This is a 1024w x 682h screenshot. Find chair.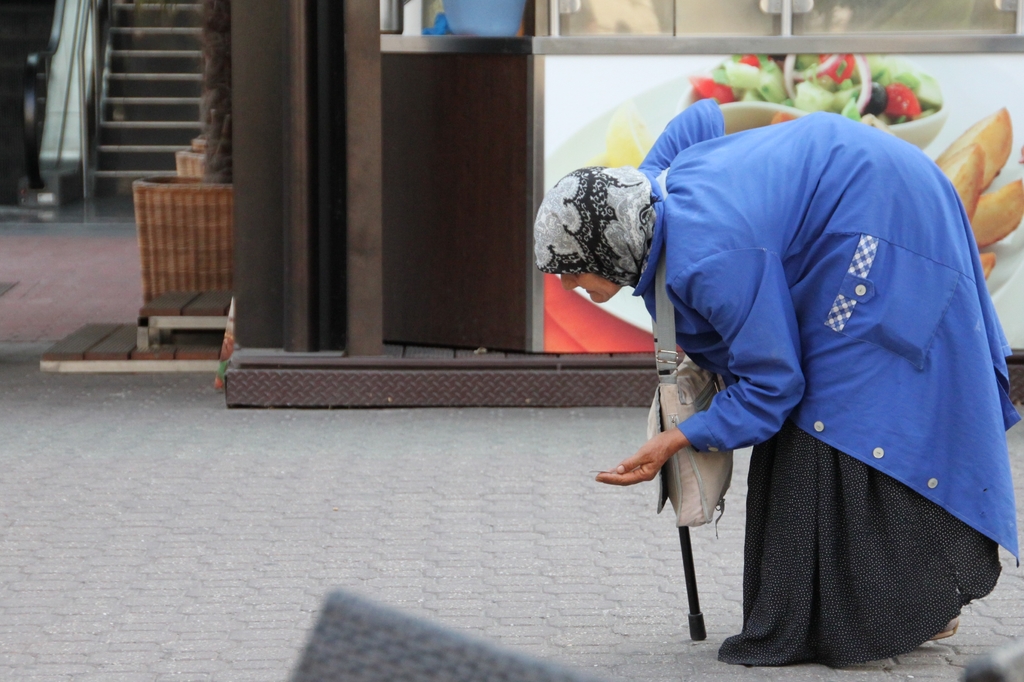
Bounding box: x1=106 y1=151 x2=239 y2=327.
